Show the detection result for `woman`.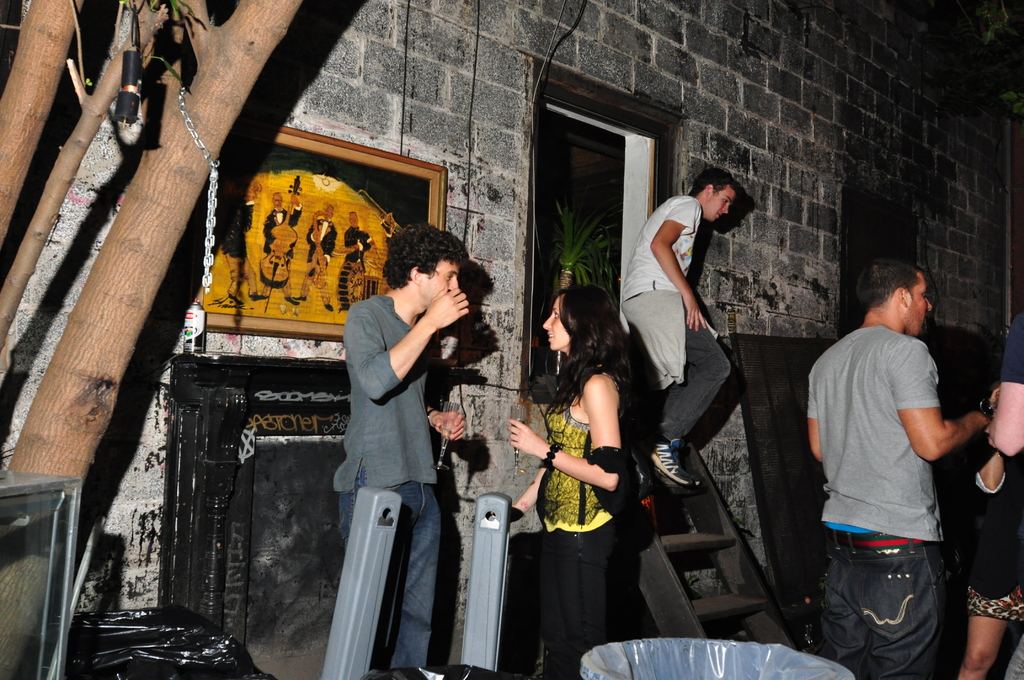
516:309:650:594.
